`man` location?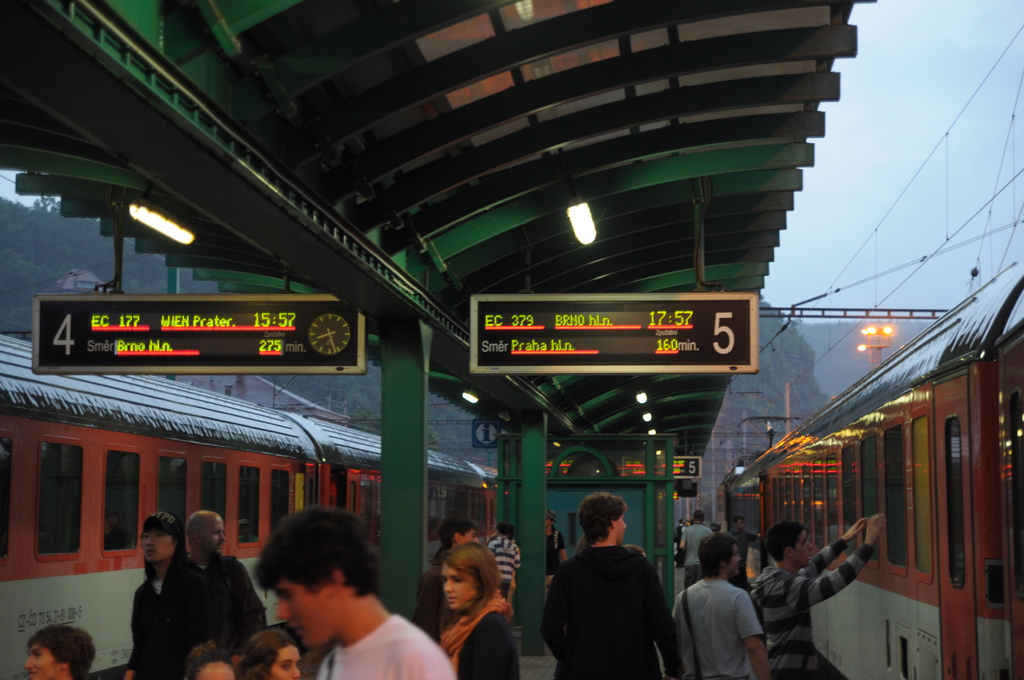
680:513:711:582
